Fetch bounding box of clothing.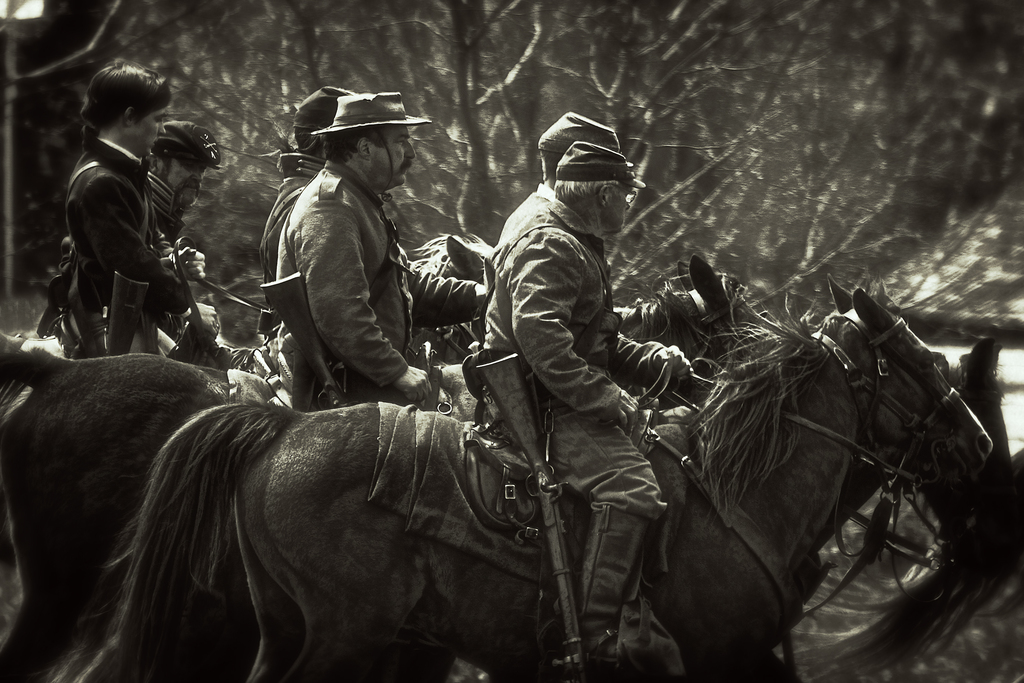
Bbox: [147, 162, 182, 251].
